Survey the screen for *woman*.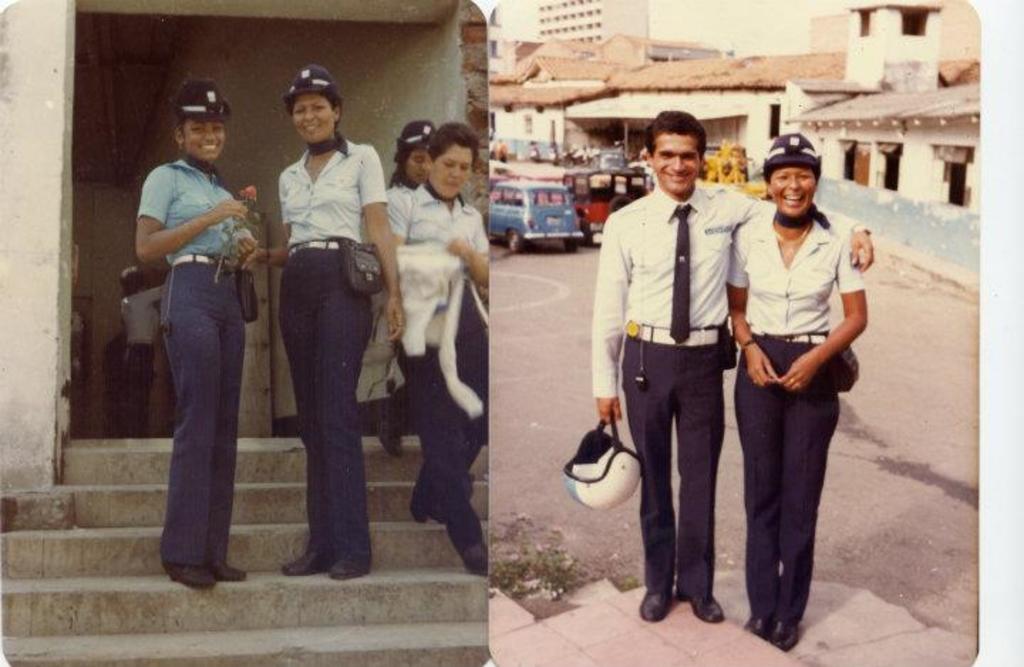
Survey found: 368/110/439/257.
